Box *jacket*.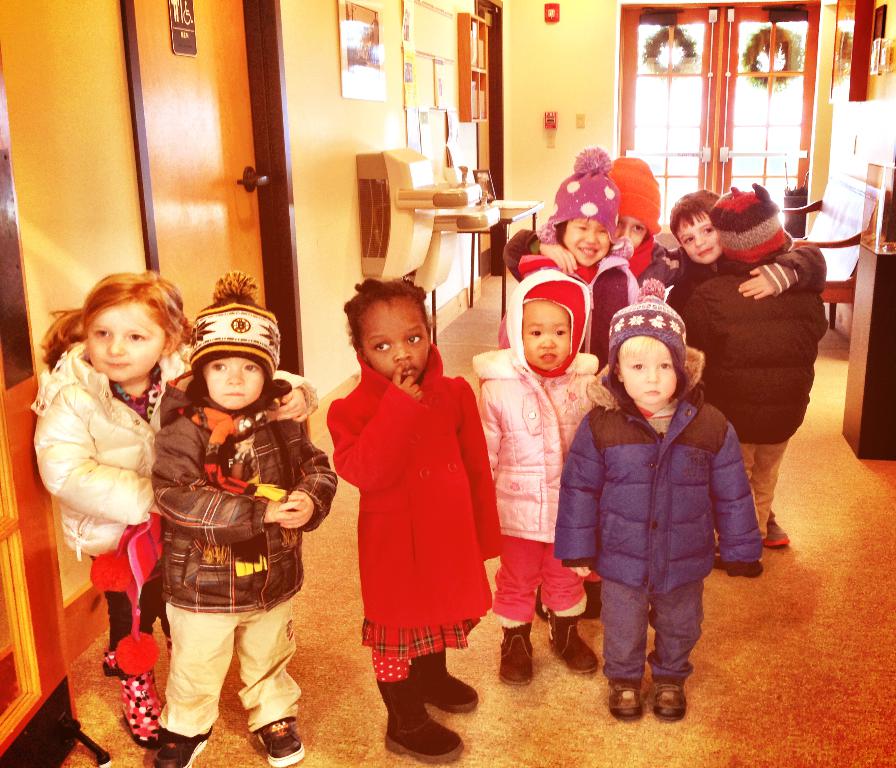
locate(119, 375, 336, 606).
